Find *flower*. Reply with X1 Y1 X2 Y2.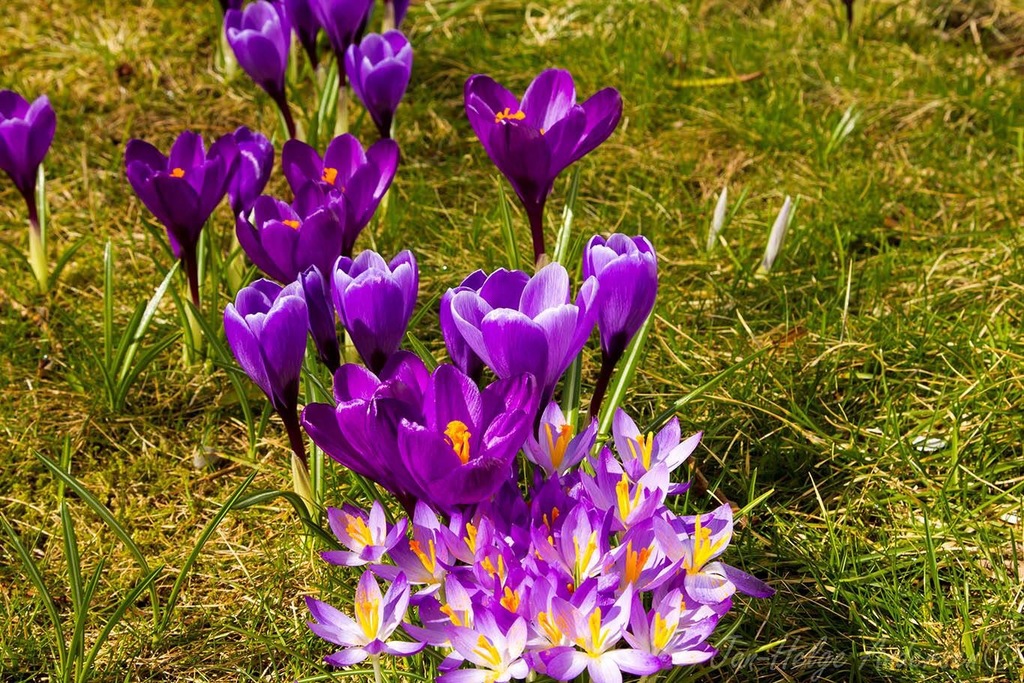
224 277 306 463.
